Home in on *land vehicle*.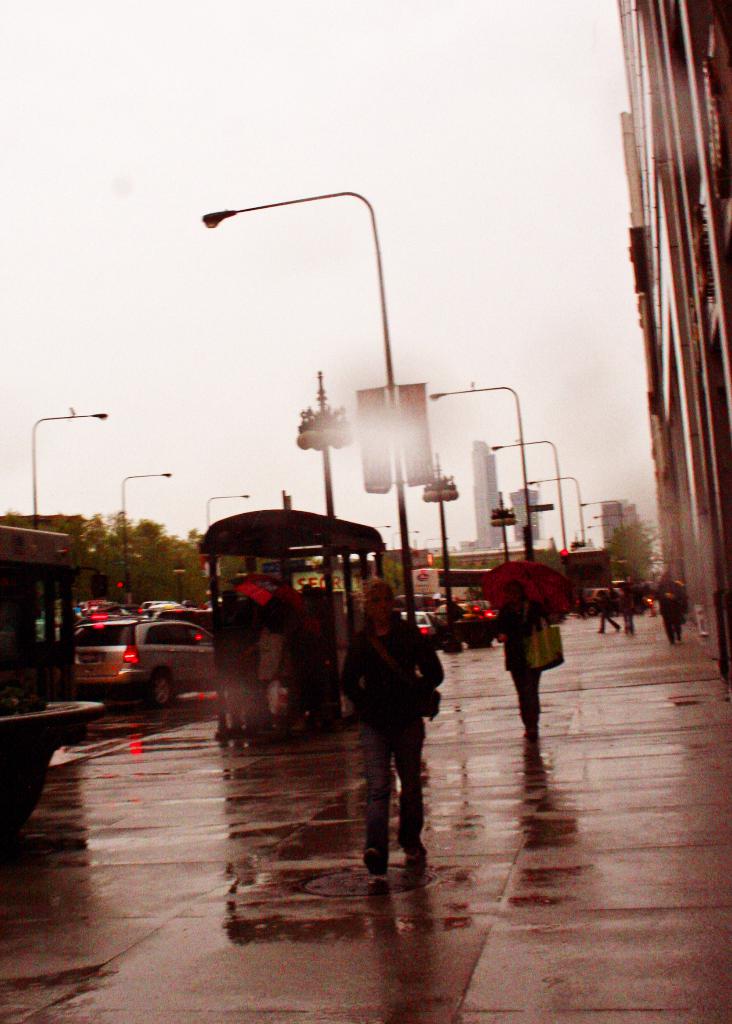
Homed in at bbox=[416, 611, 437, 637].
